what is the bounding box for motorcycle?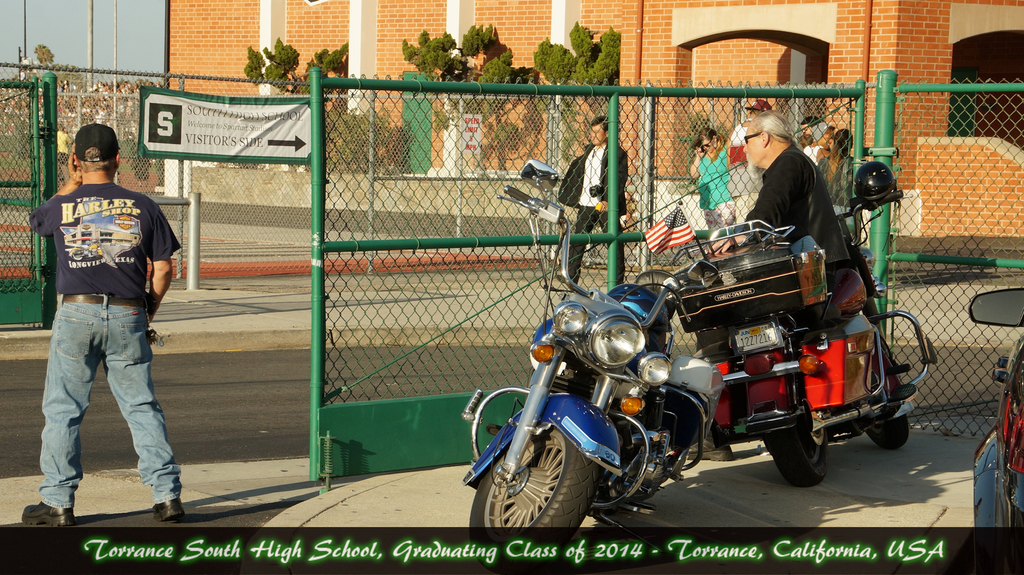
[x1=973, y1=283, x2=1023, y2=530].
